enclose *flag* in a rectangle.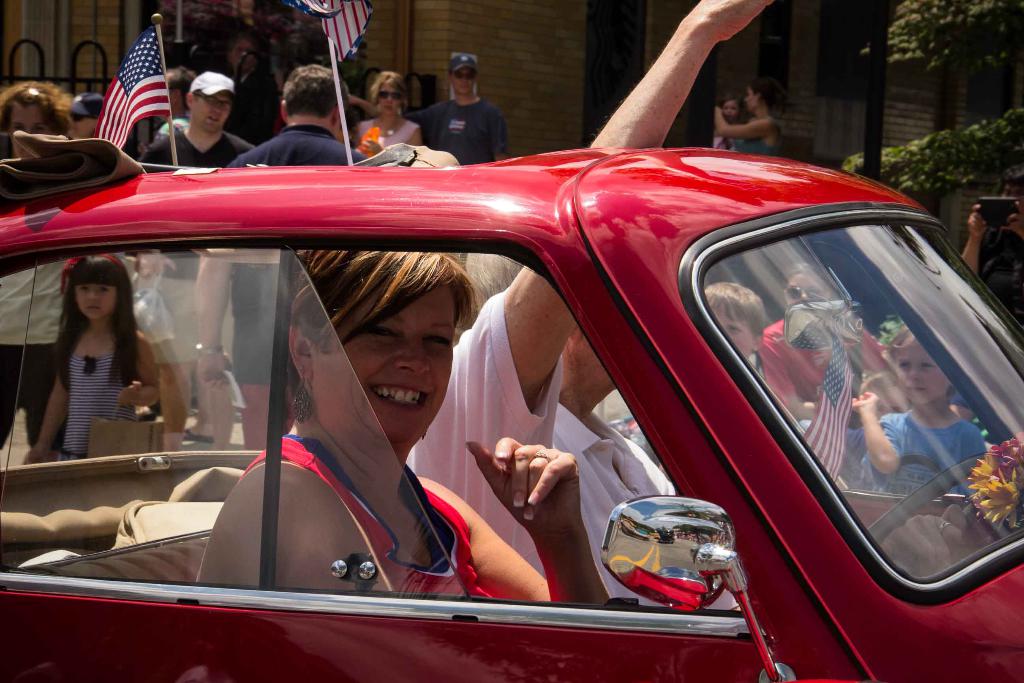
crop(80, 15, 189, 154).
